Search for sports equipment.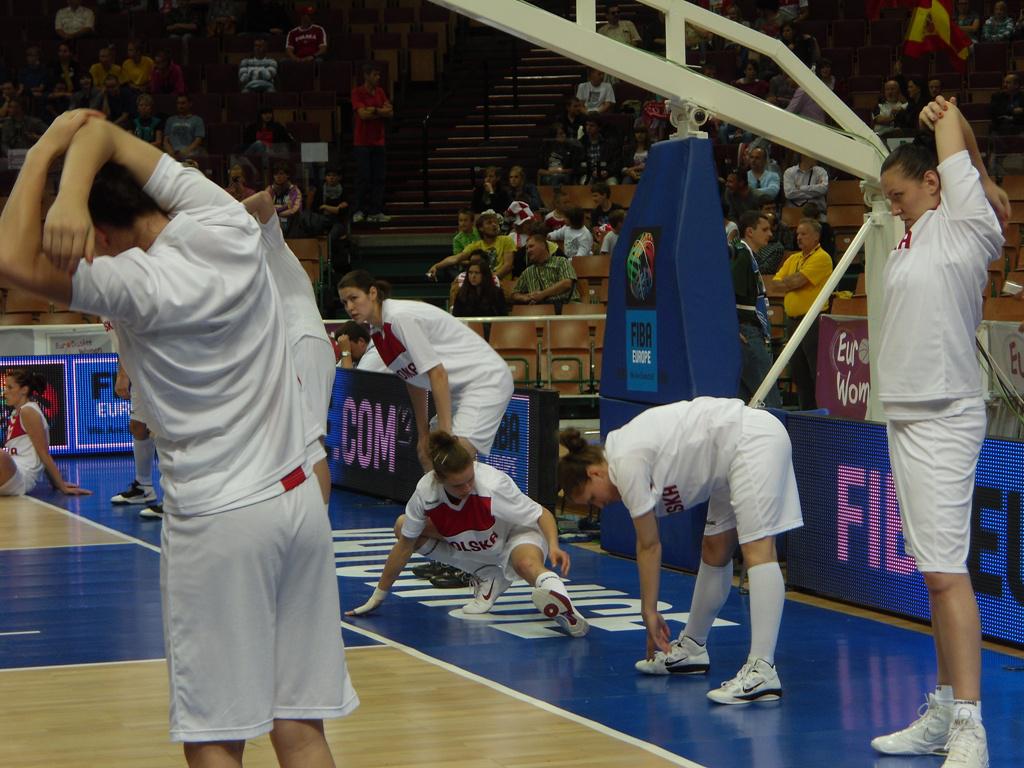
Found at (143,503,162,520).
